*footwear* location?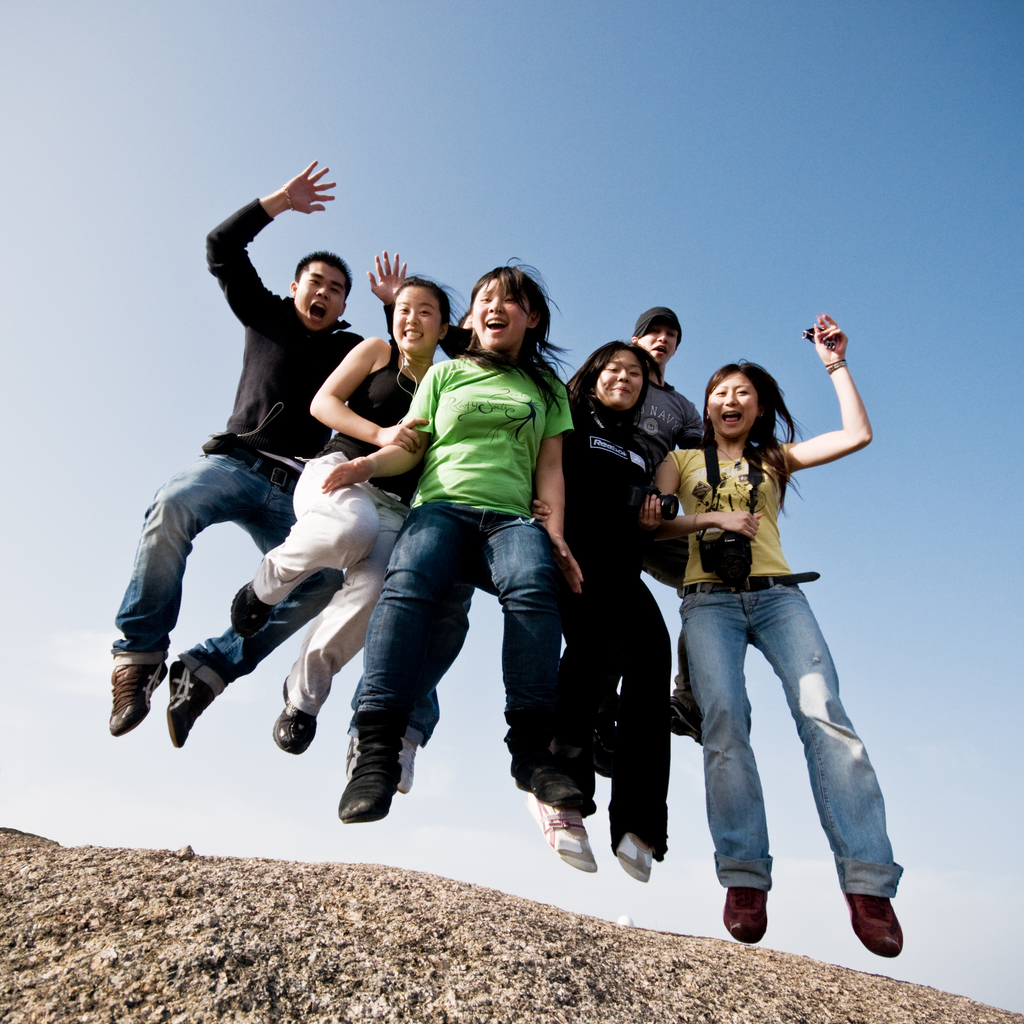
341:736:364:781
